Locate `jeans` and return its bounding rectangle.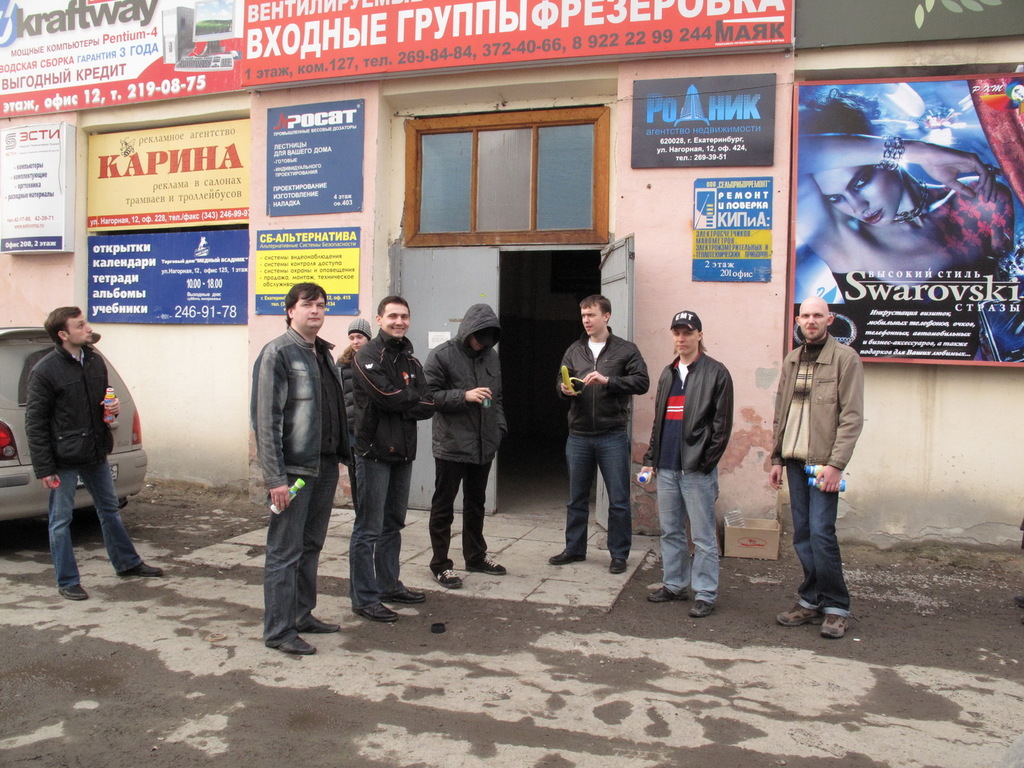
565/434/633/559.
